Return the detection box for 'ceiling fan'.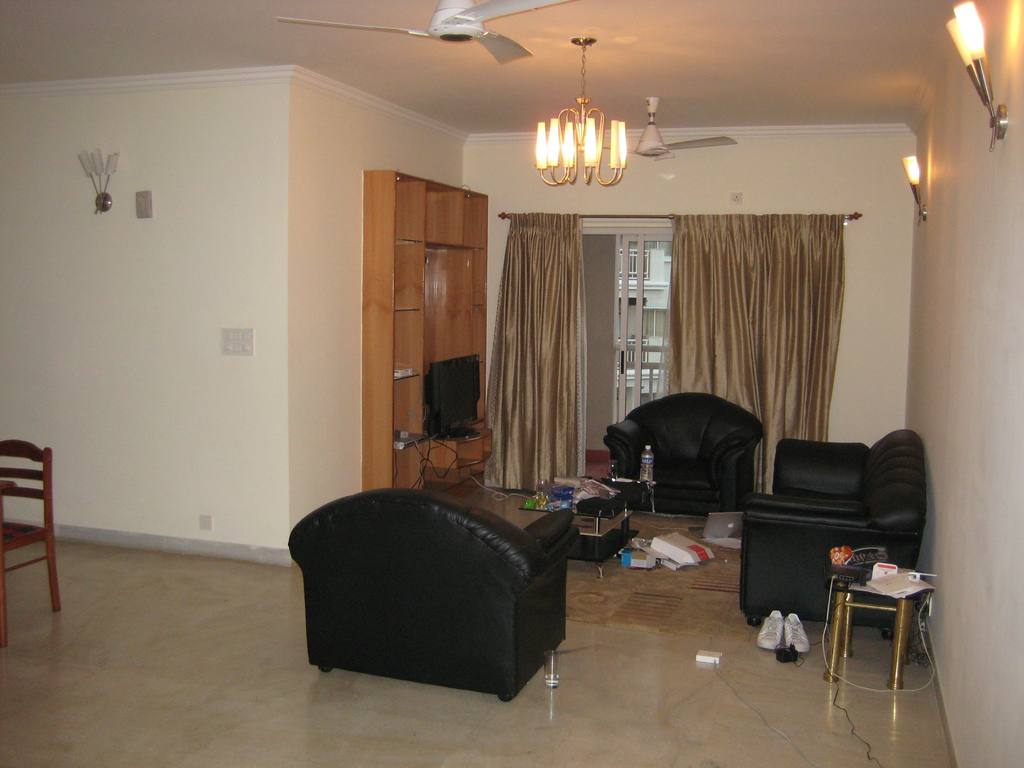
x1=624, y1=100, x2=731, y2=171.
